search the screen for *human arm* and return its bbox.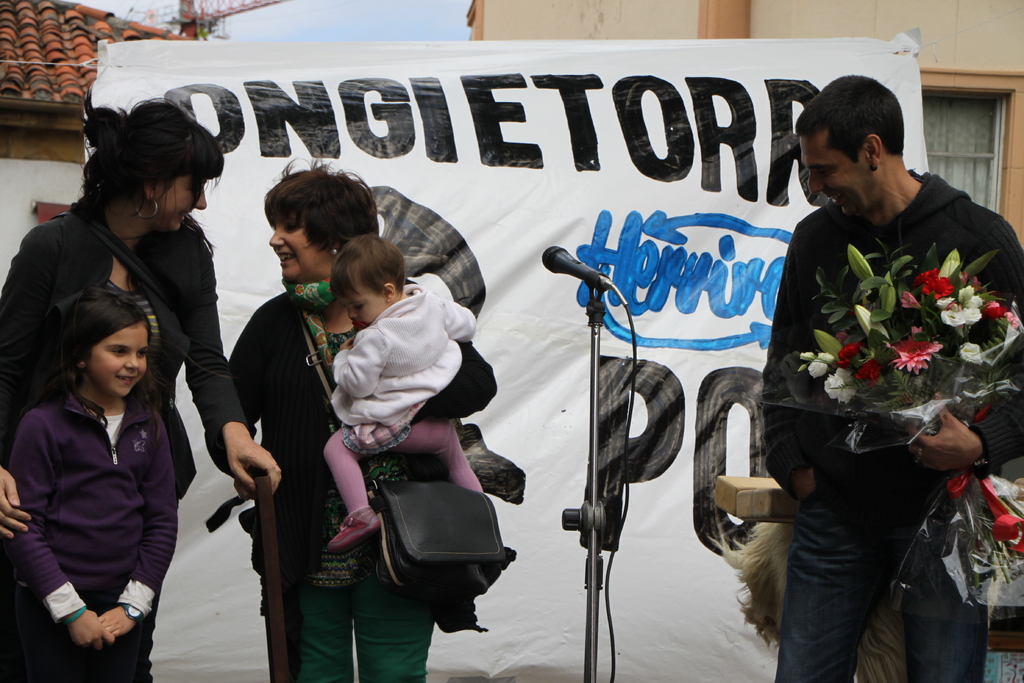
Found: BBox(164, 231, 289, 495).
